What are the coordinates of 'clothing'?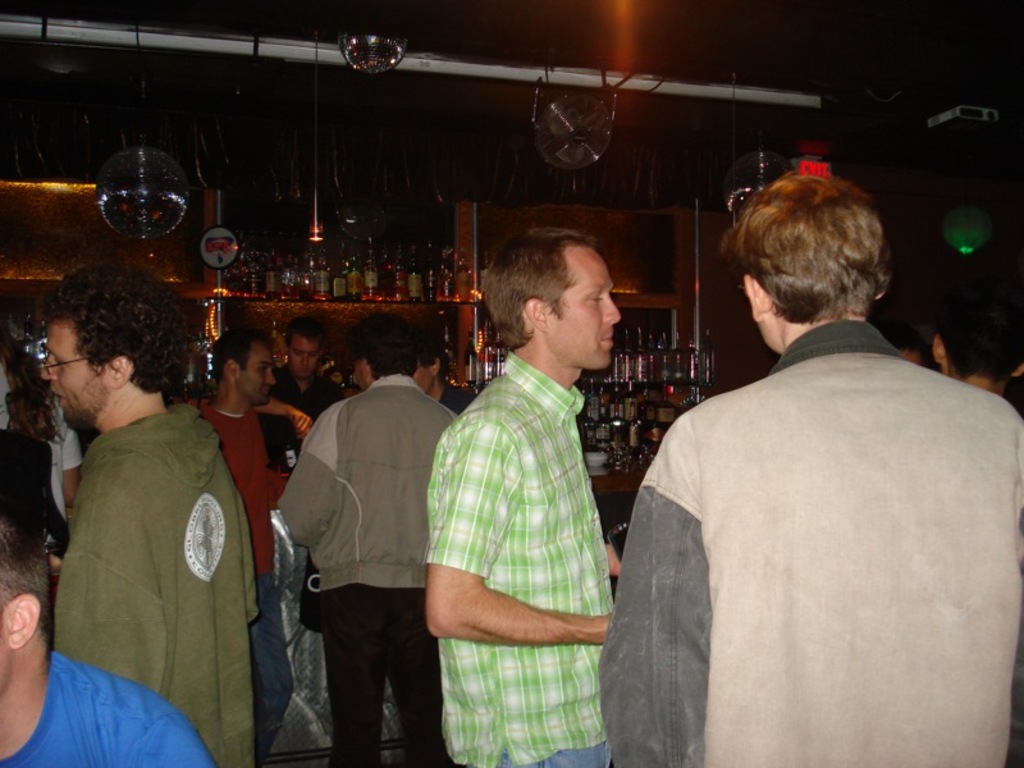
bbox=(431, 355, 611, 767).
